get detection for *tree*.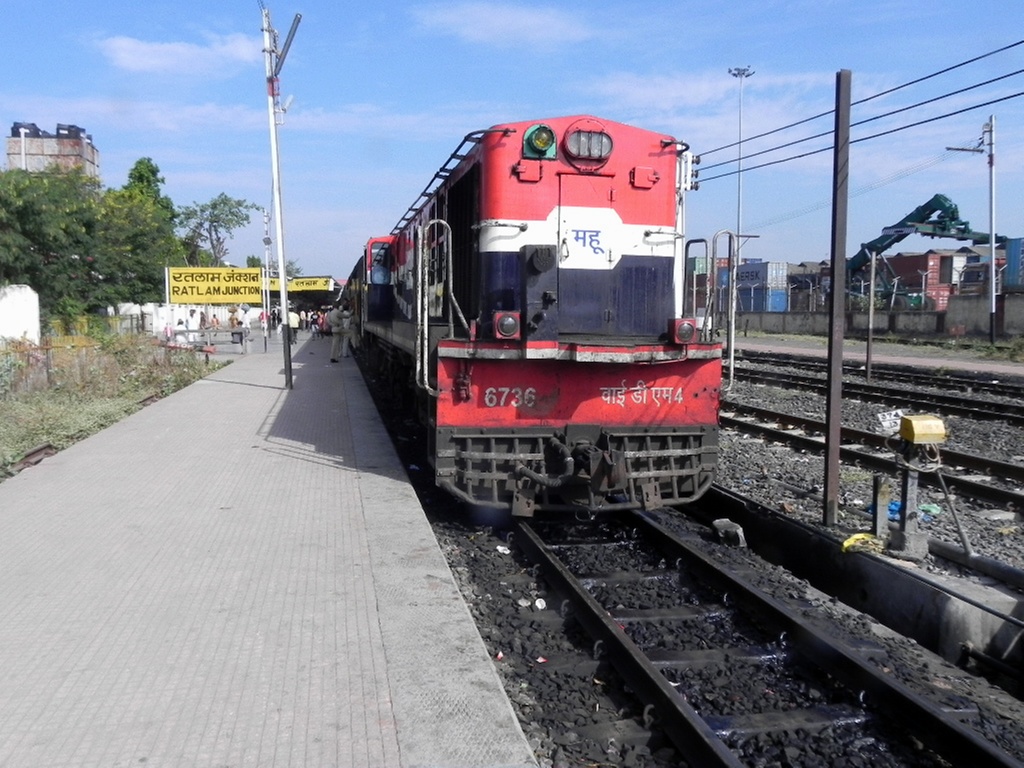
Detection: (241, 254, 305, 275).
